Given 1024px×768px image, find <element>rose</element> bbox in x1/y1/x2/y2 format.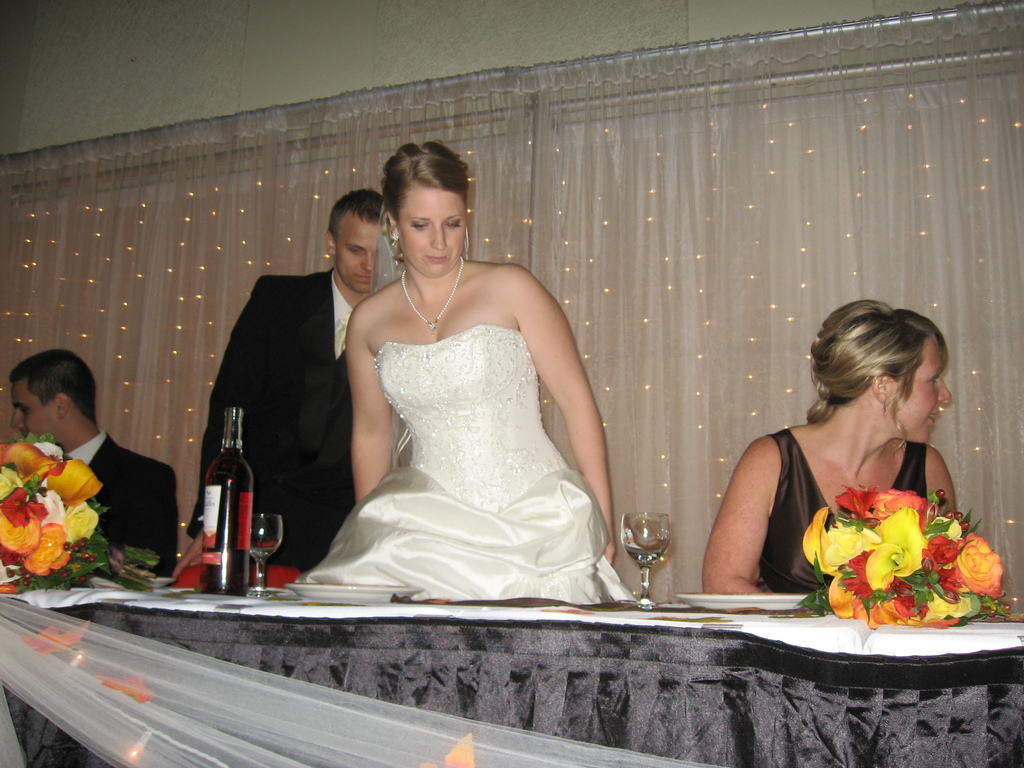
0/465/25/502.
